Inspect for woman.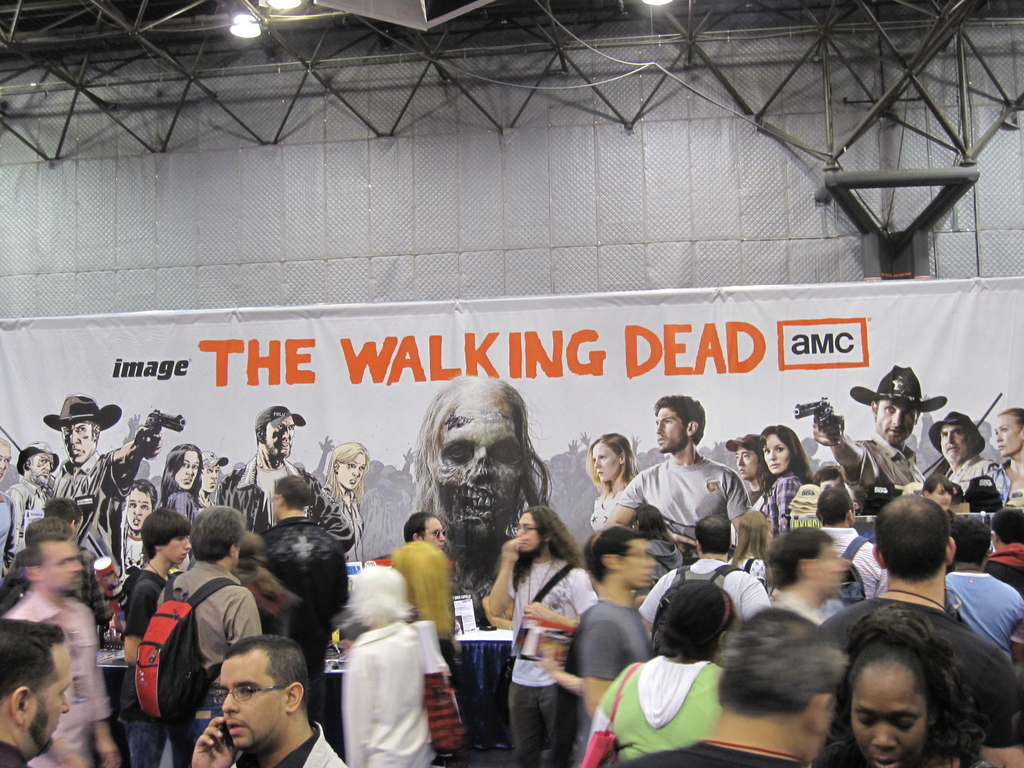
Inspection: bbox(154, 447, 204, 534).
